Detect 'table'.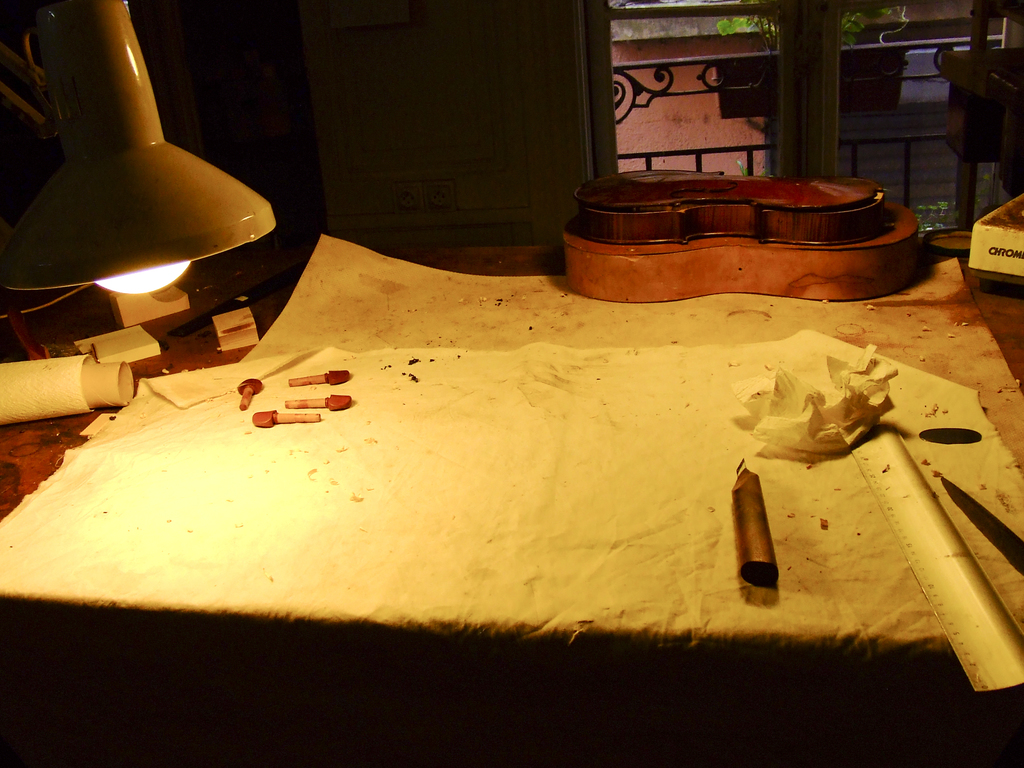
Detected at BBox(0, 228, 1023, 767).
